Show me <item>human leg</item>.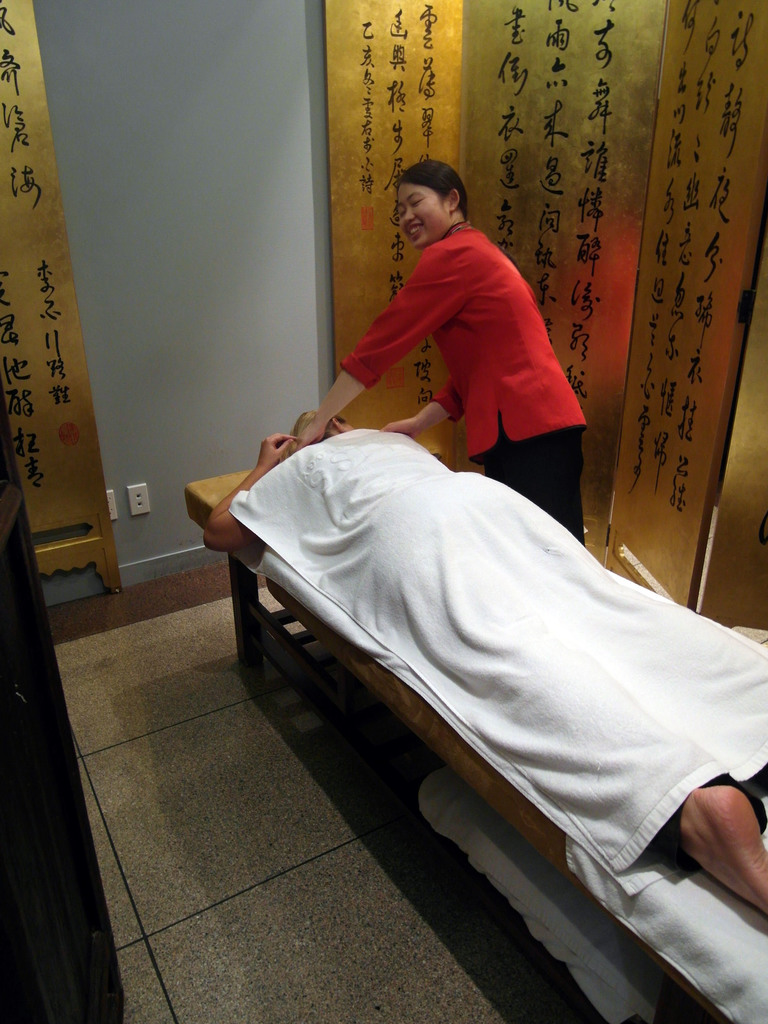
<item>human leg</item> is here: {"x1": 653, "y1": 779, "x2": 767, "y2": 917}.
